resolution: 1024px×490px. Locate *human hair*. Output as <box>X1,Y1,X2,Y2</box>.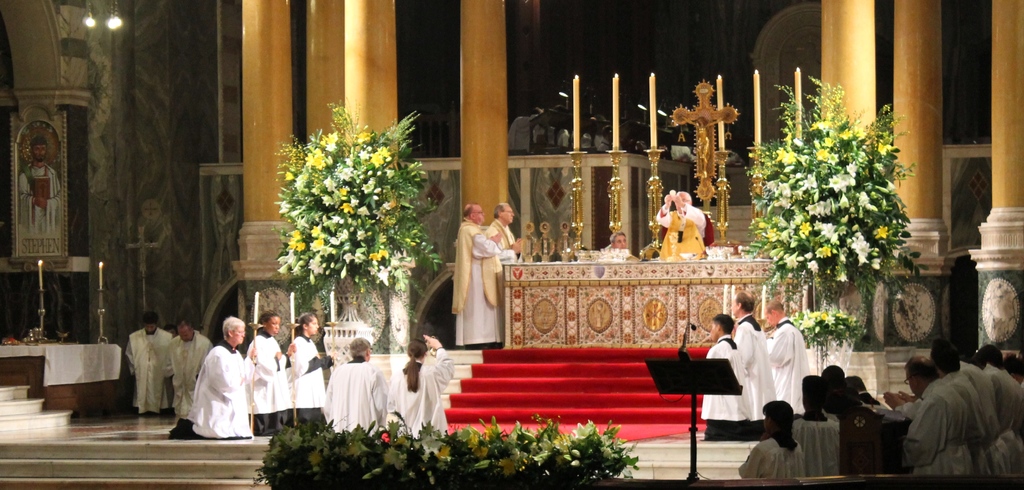
<box>677,190,692,205</box>.
